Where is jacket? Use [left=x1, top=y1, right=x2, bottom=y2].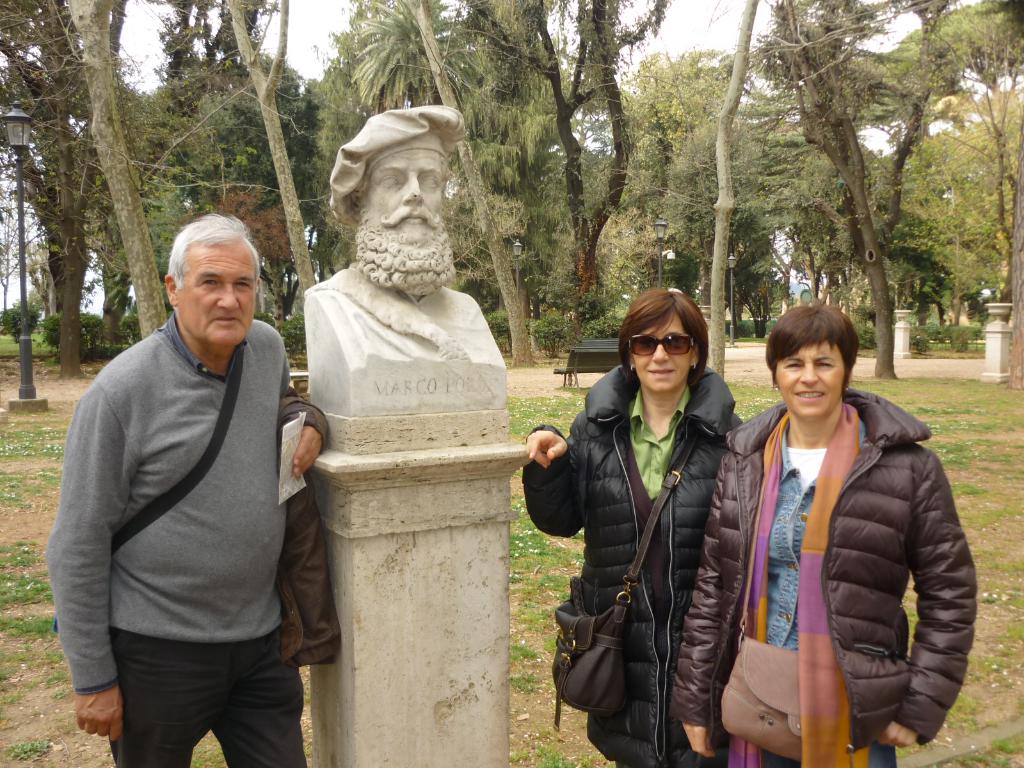
[left=710, top=337, right=972, bottom=742].
